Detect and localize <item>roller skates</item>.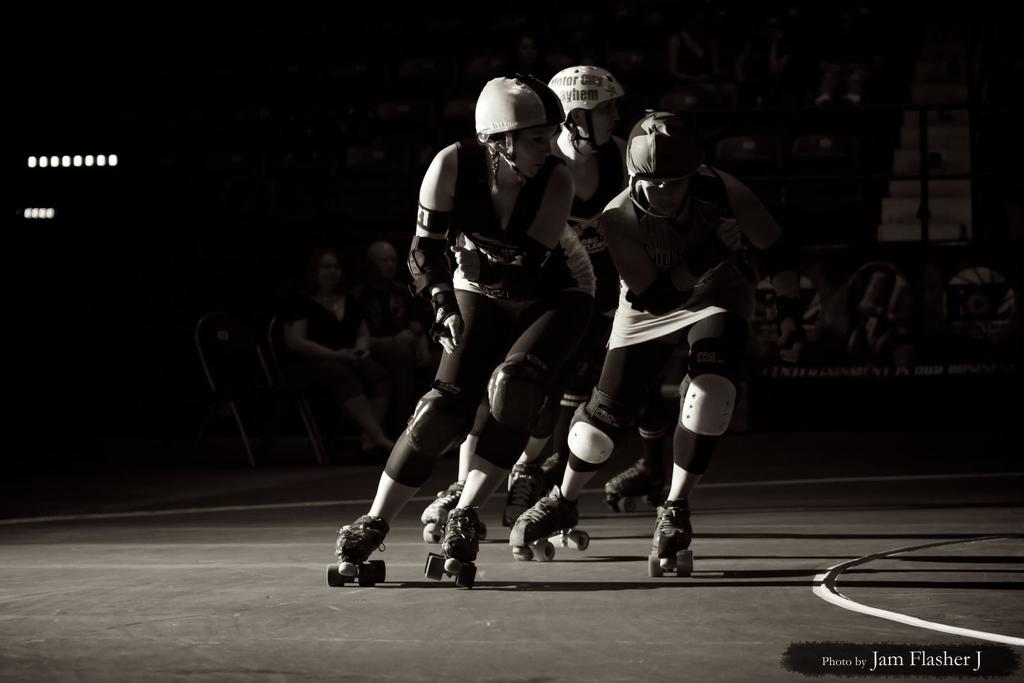
Localized at x1=326 y1=513 x2=388 y2=591.
